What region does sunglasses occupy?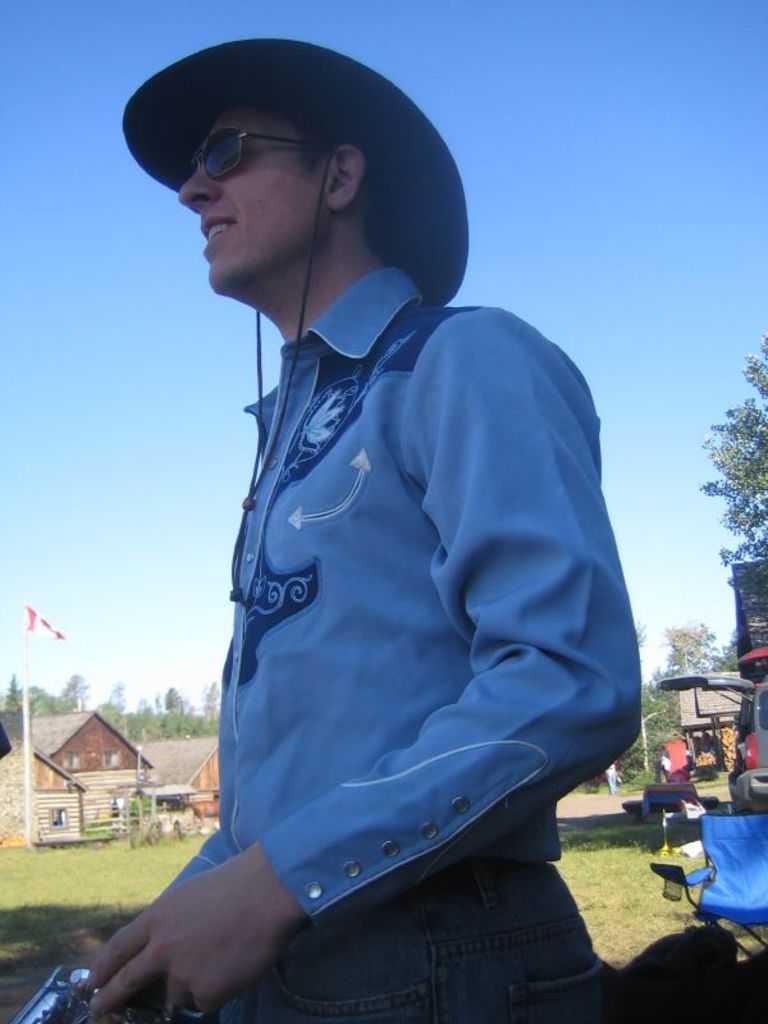
184/125/324/177.
